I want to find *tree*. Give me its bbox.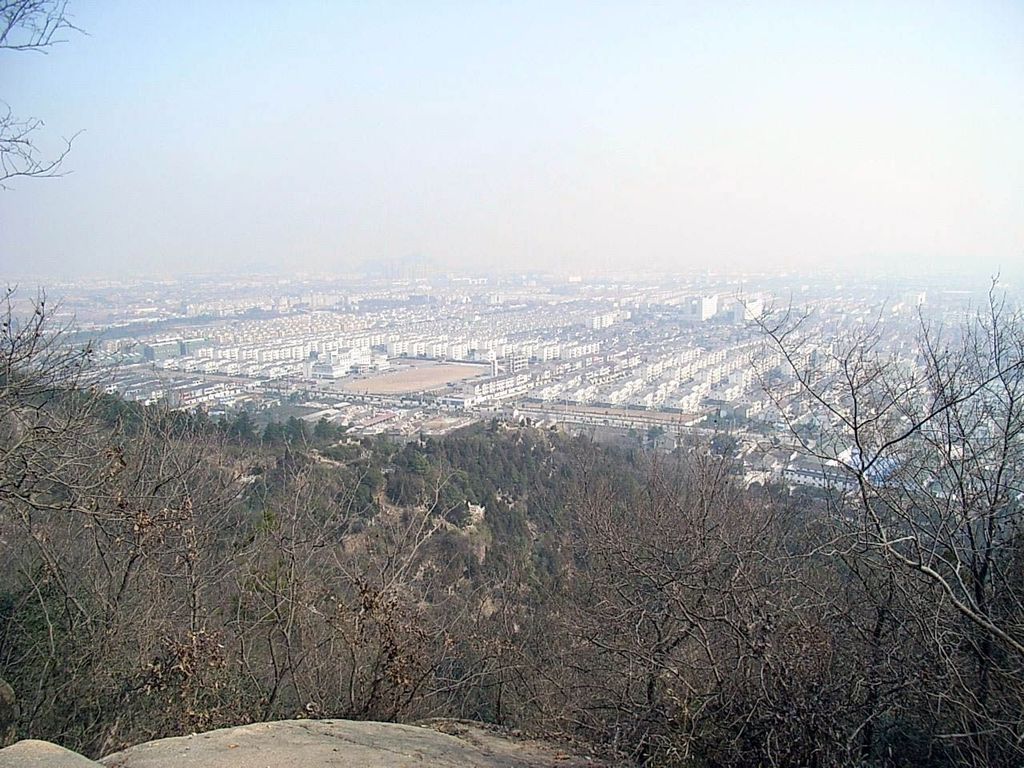
crop(370, 443, 519, 730).
